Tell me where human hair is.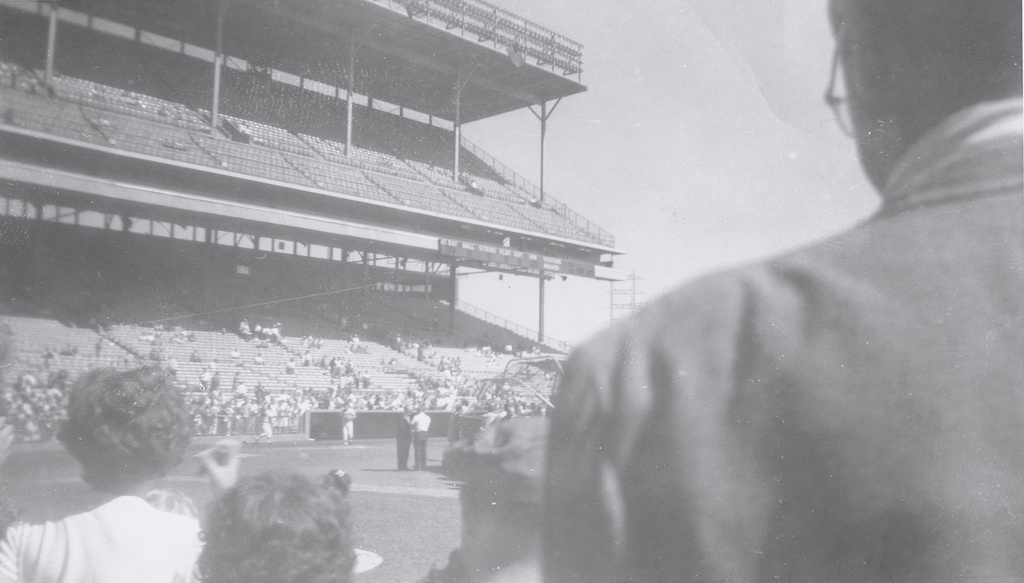
human hair is at bbox=[47, 371, 174, 504].
